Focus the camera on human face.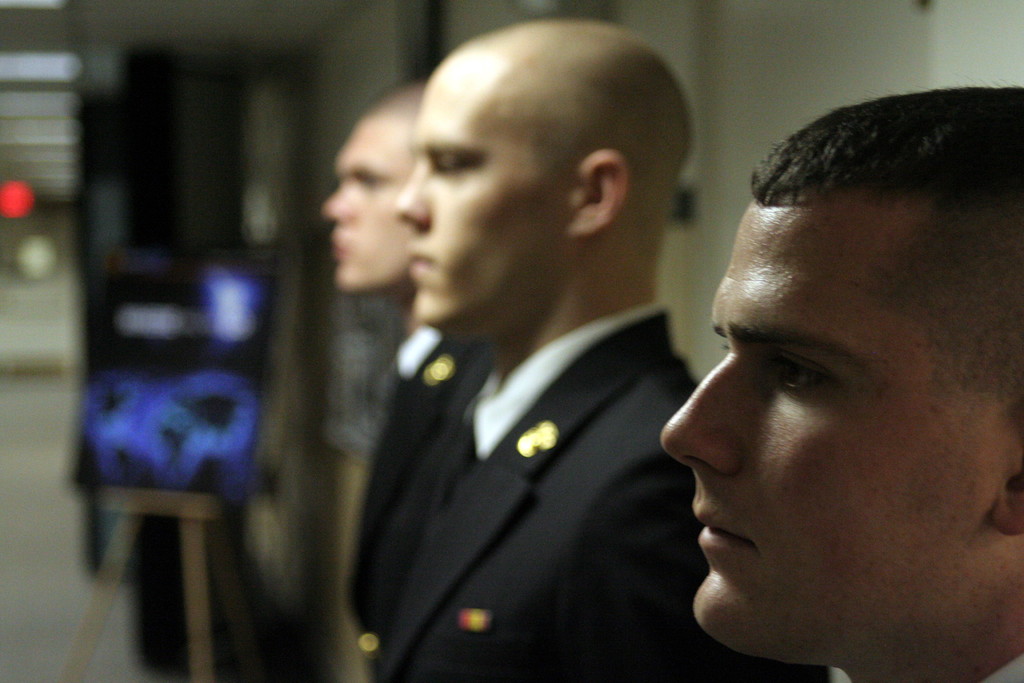
Focus region: locate(396, 83, 570, 325).
